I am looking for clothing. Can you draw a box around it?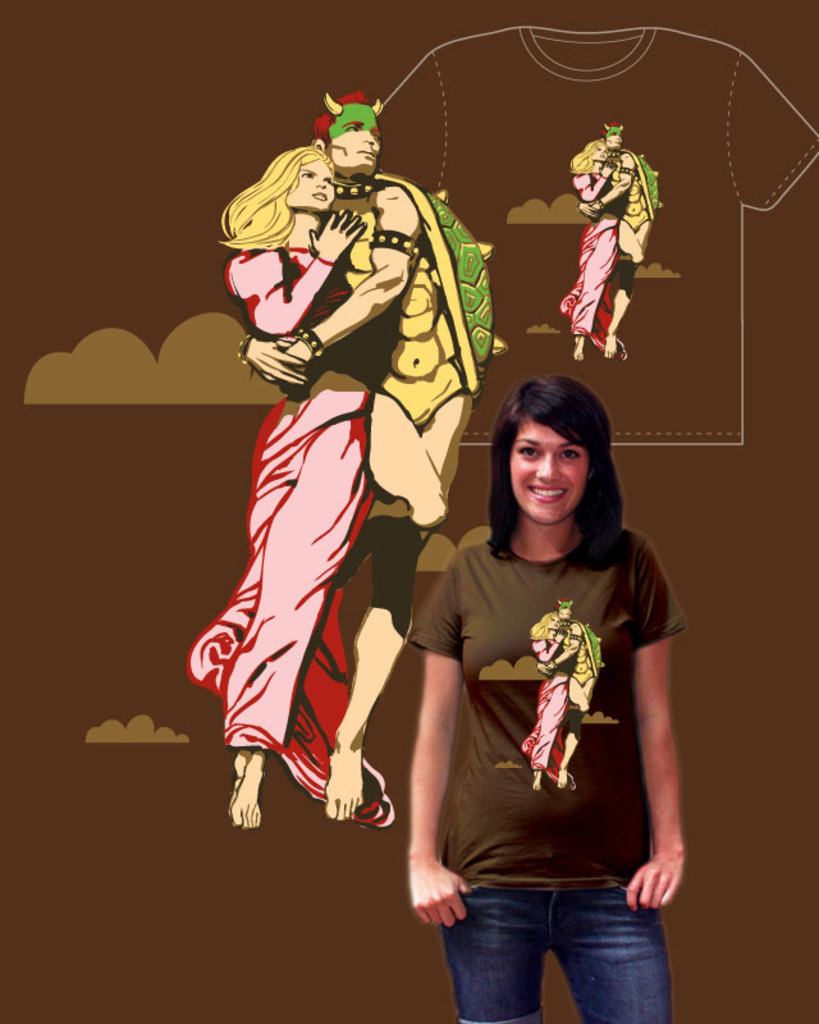
Sure, the bounding box is BBox(383, 262, 463, 424).
